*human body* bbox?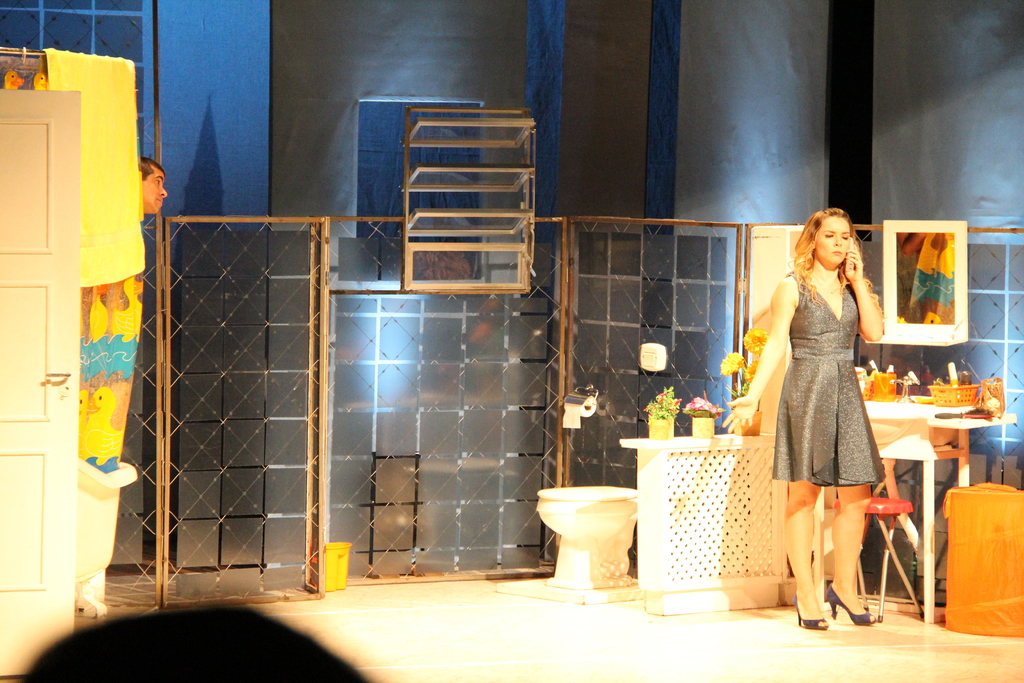
[left=756, top=209, right=892, bottom=612]
